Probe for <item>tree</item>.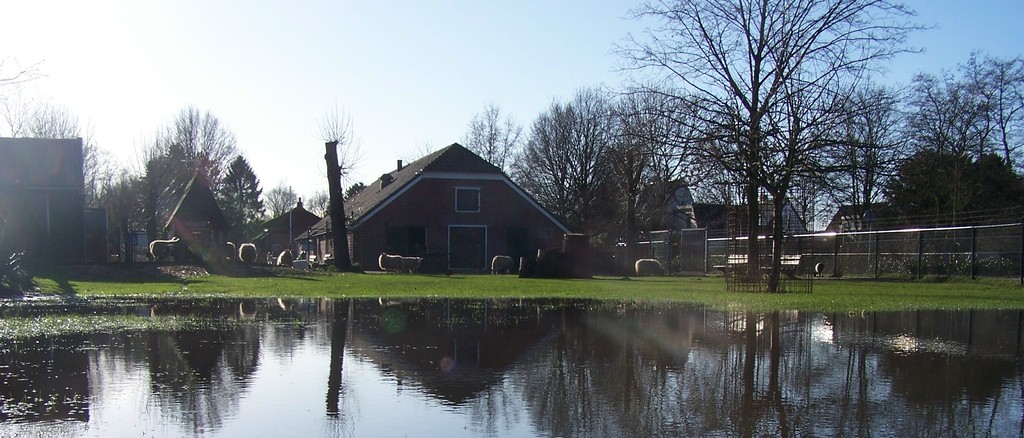
Probe result: {"left": 918, "top": 54, "right": 1023, "bottom": 184}.
